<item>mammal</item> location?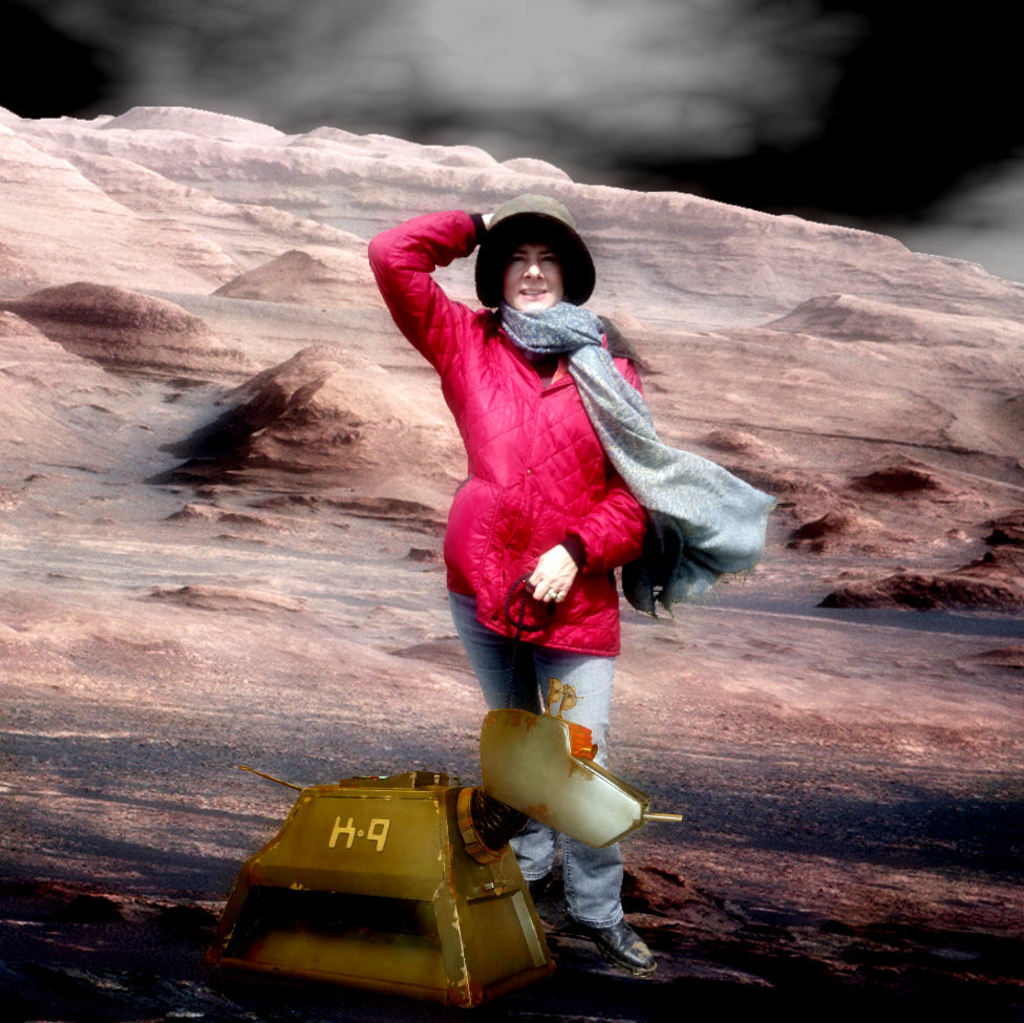
bbox=[361, 190, 659, 971]
